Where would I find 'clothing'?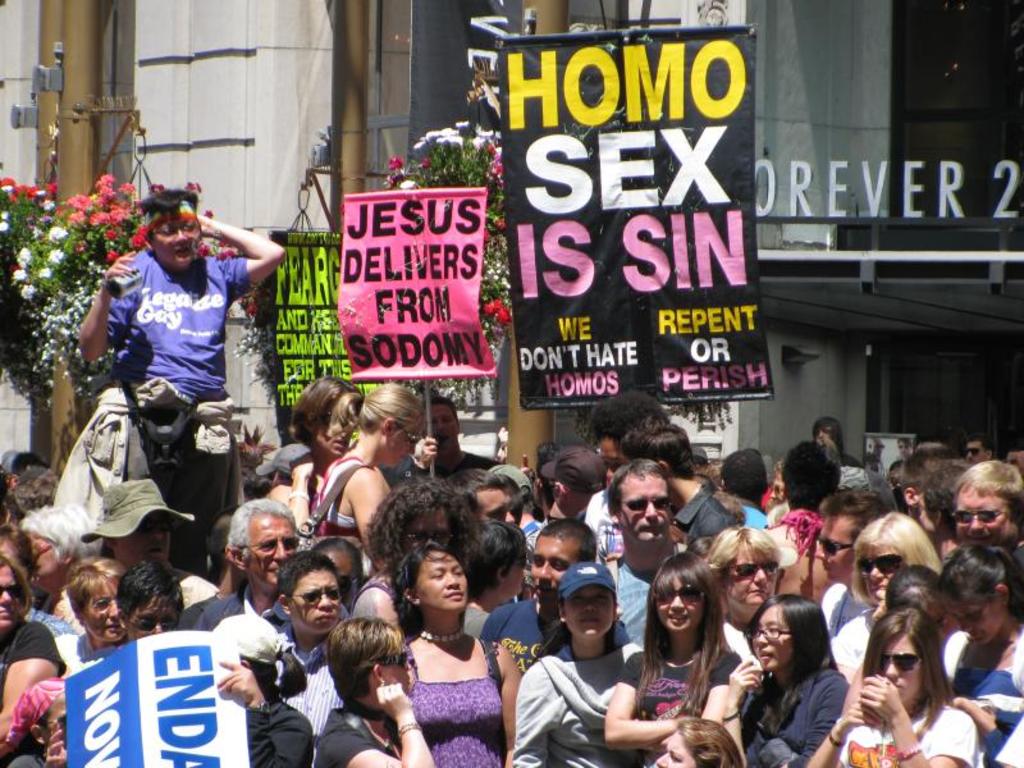
At bbox(49, 632, 116, 672).
